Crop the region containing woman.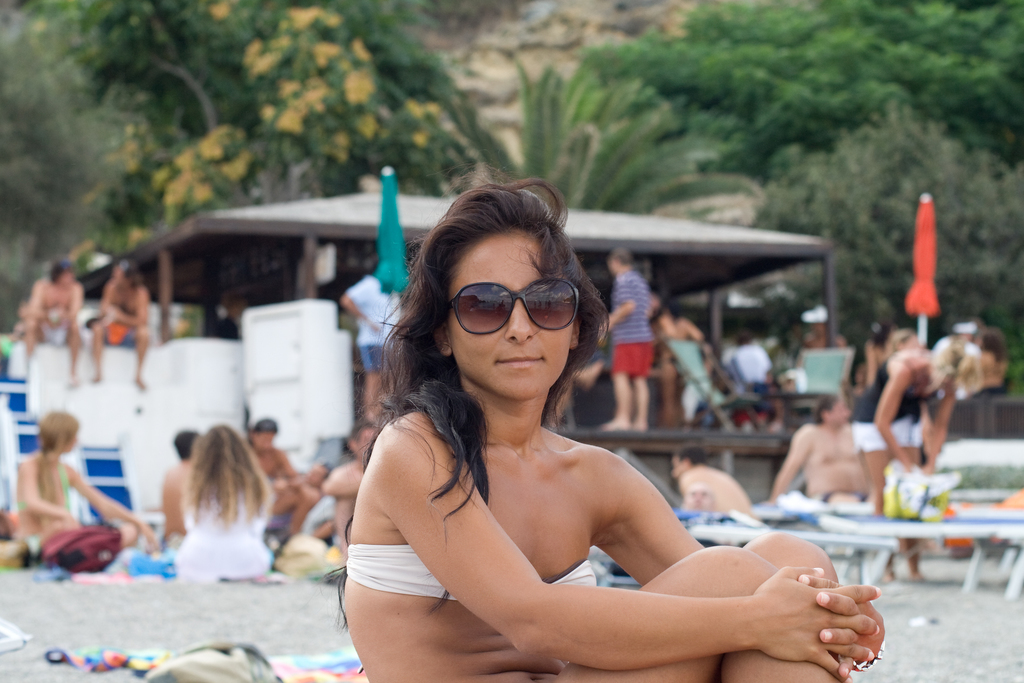
Crop region: rect(177, 422, 294, 581).
